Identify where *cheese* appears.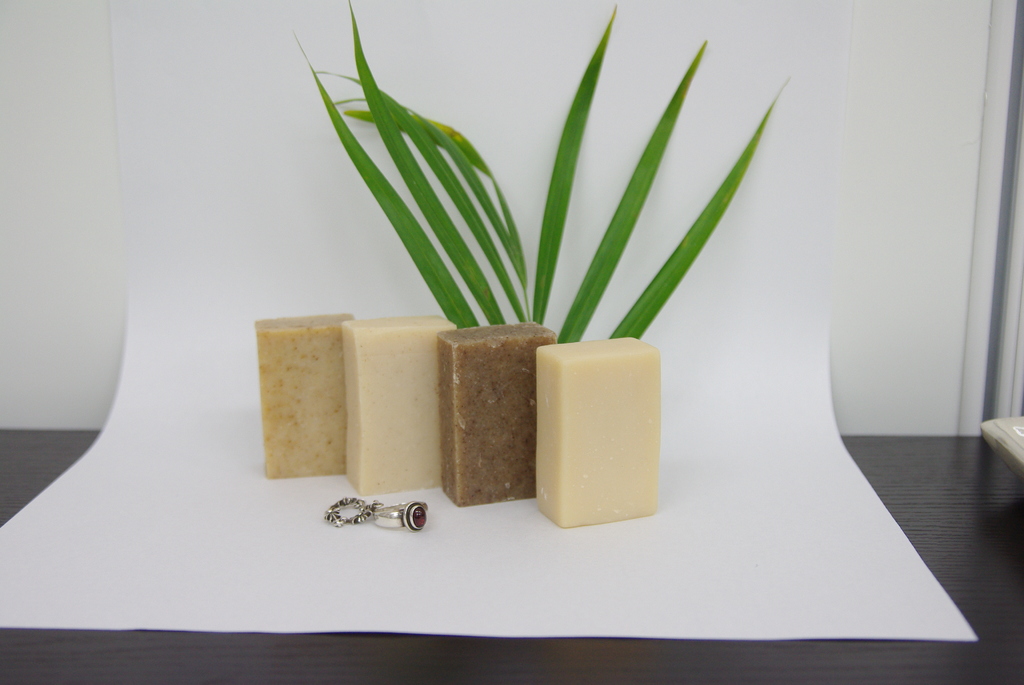
Appears at l=253, t=310, r=357, b=478.
